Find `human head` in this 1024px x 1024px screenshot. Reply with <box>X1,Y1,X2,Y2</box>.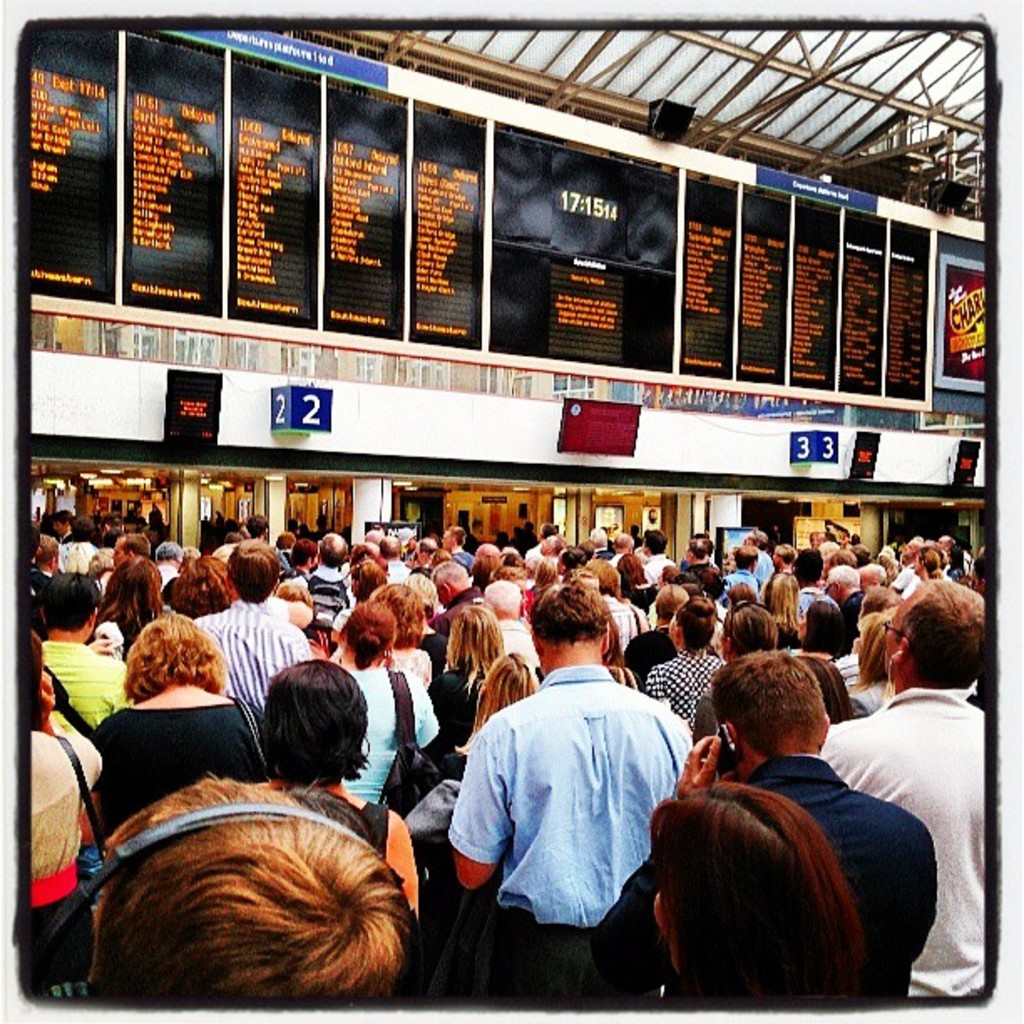
<box>229,540,273,601</box>.
